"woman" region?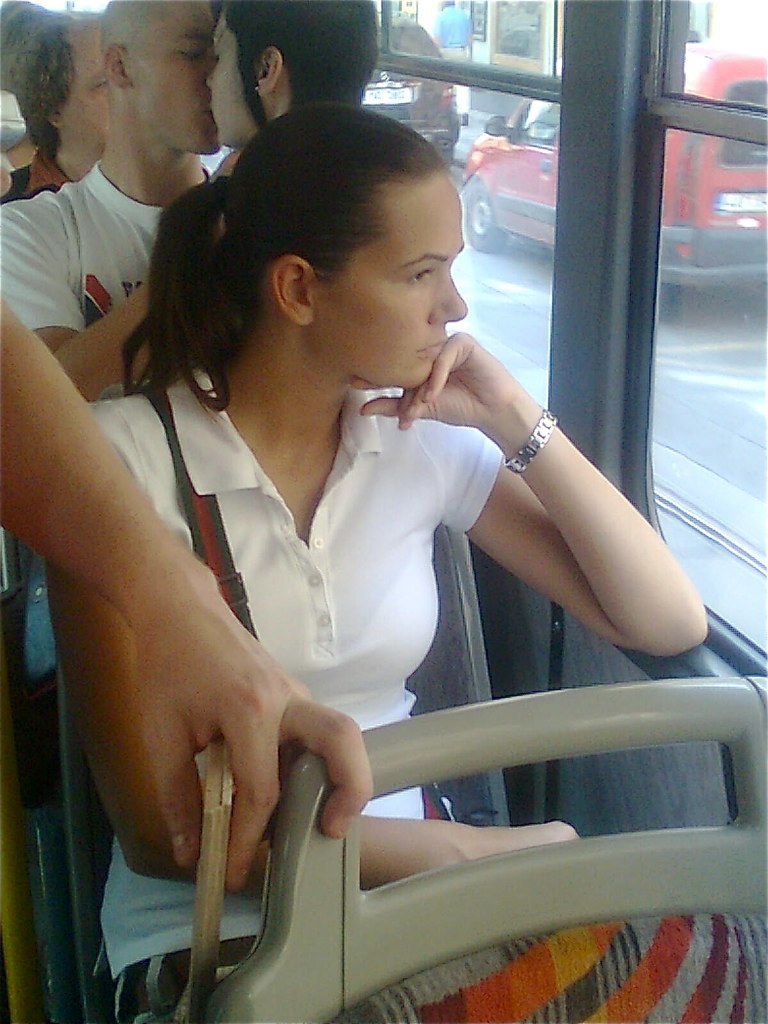
58 116 671 986
